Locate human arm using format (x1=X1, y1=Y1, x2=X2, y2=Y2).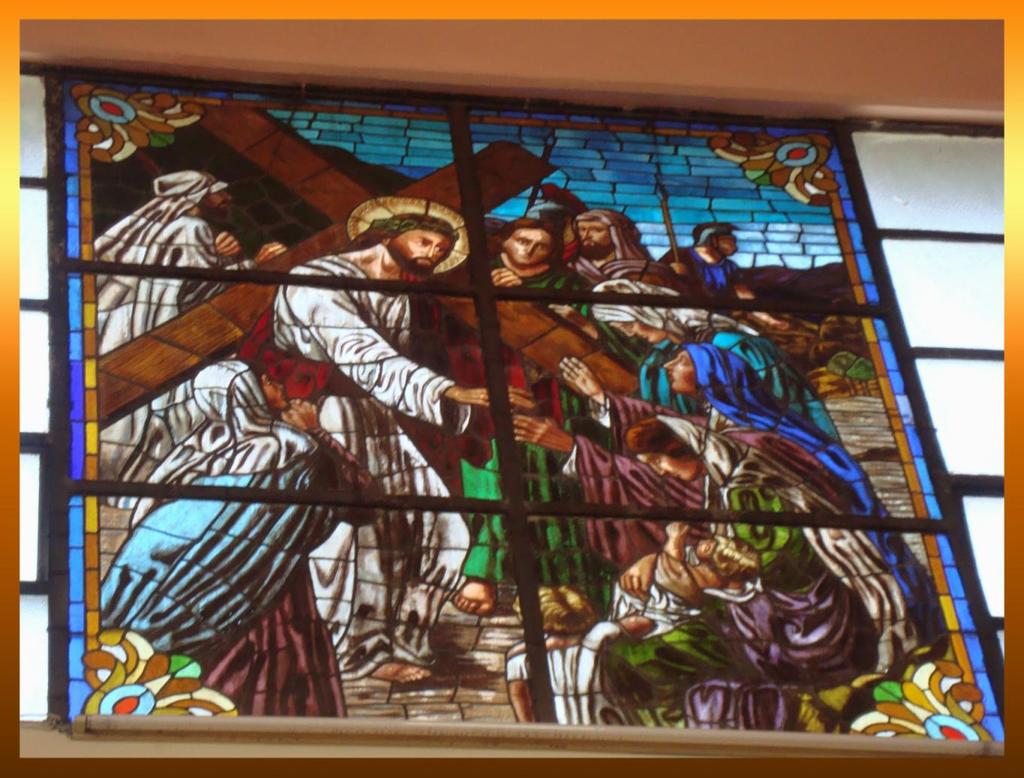
(x1=294, y1=397, x2=391, y2=523).
